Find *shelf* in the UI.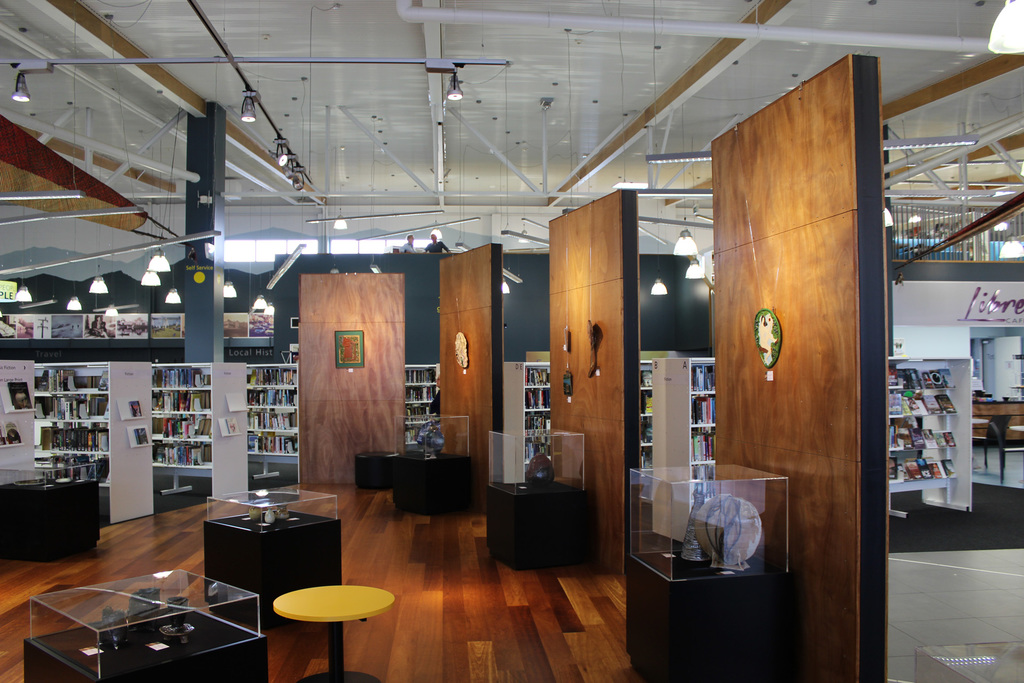
UI element at pyautogui.locateOnScreen(689, 462, 716, 504).
